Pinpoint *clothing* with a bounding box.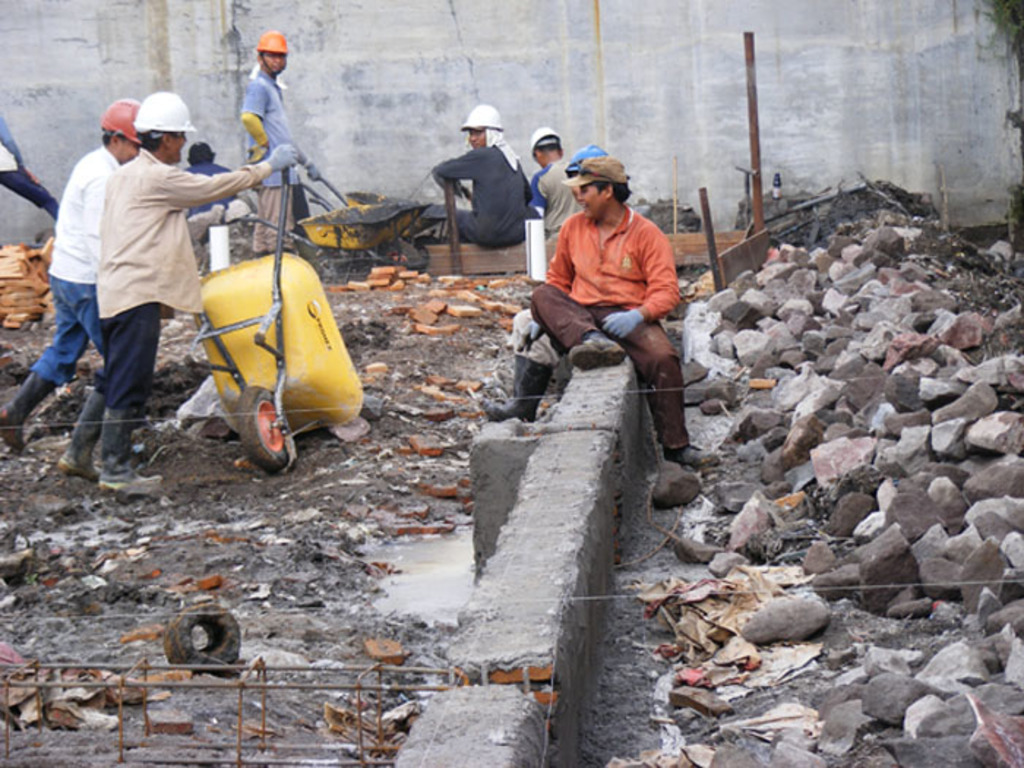
BBox(240, 64, 309, 250).
